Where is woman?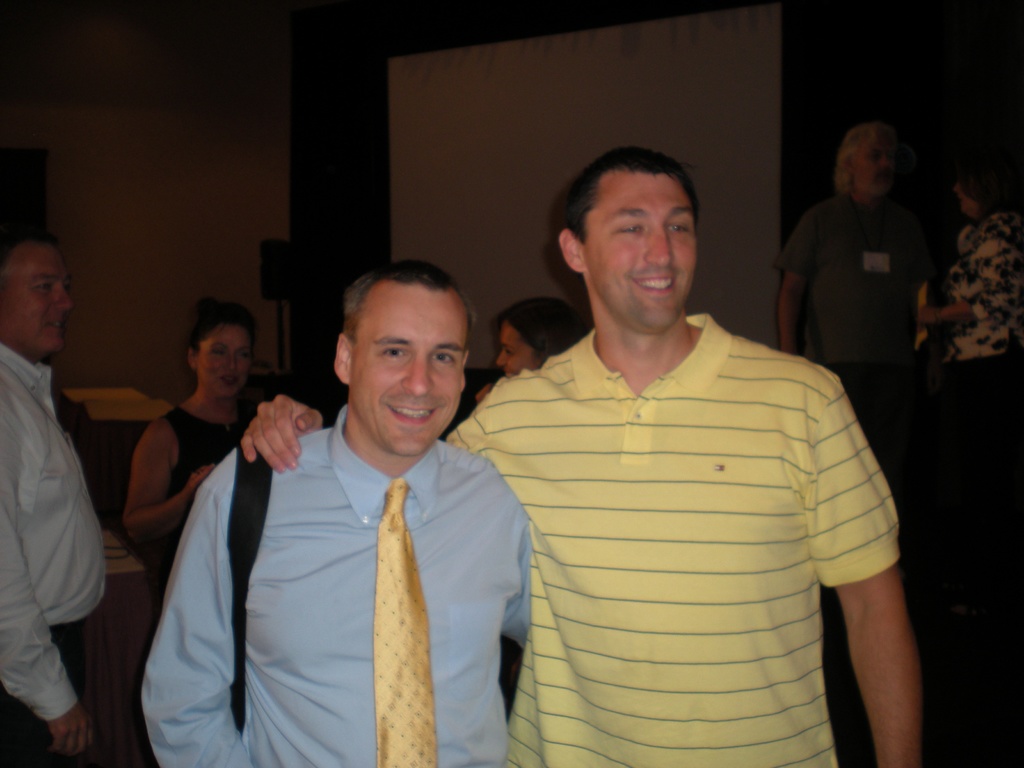
bbox=[130, 301, 247, 541].
